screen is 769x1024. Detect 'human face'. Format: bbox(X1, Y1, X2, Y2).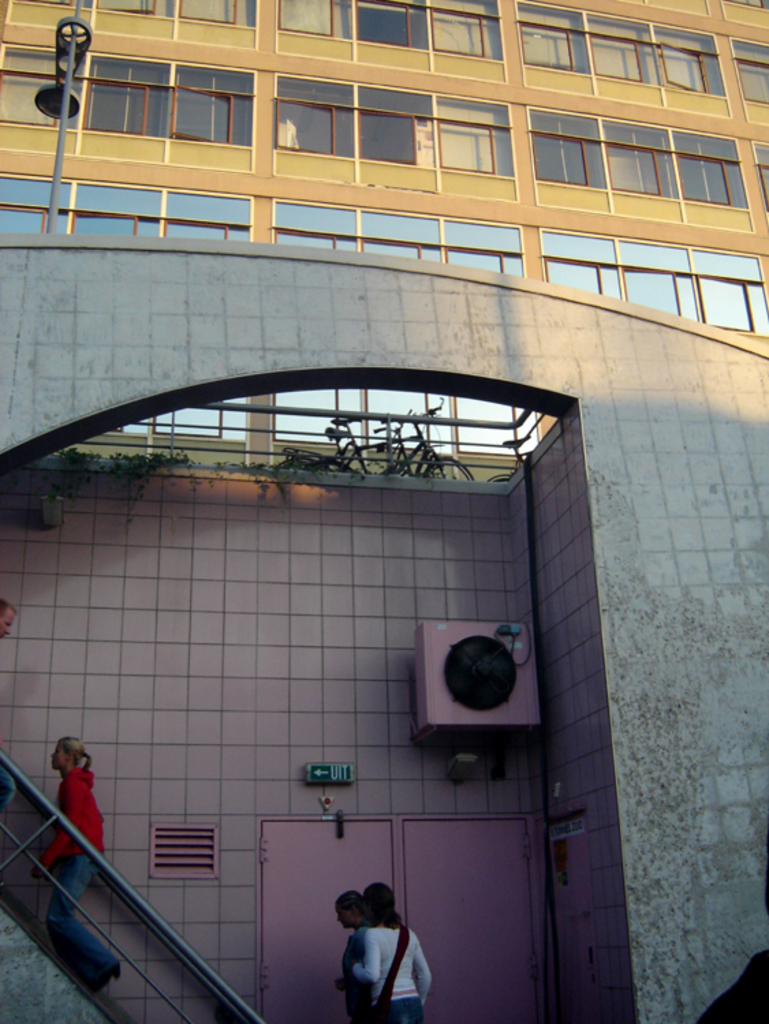
bbox(56, 744, 68, 774).
